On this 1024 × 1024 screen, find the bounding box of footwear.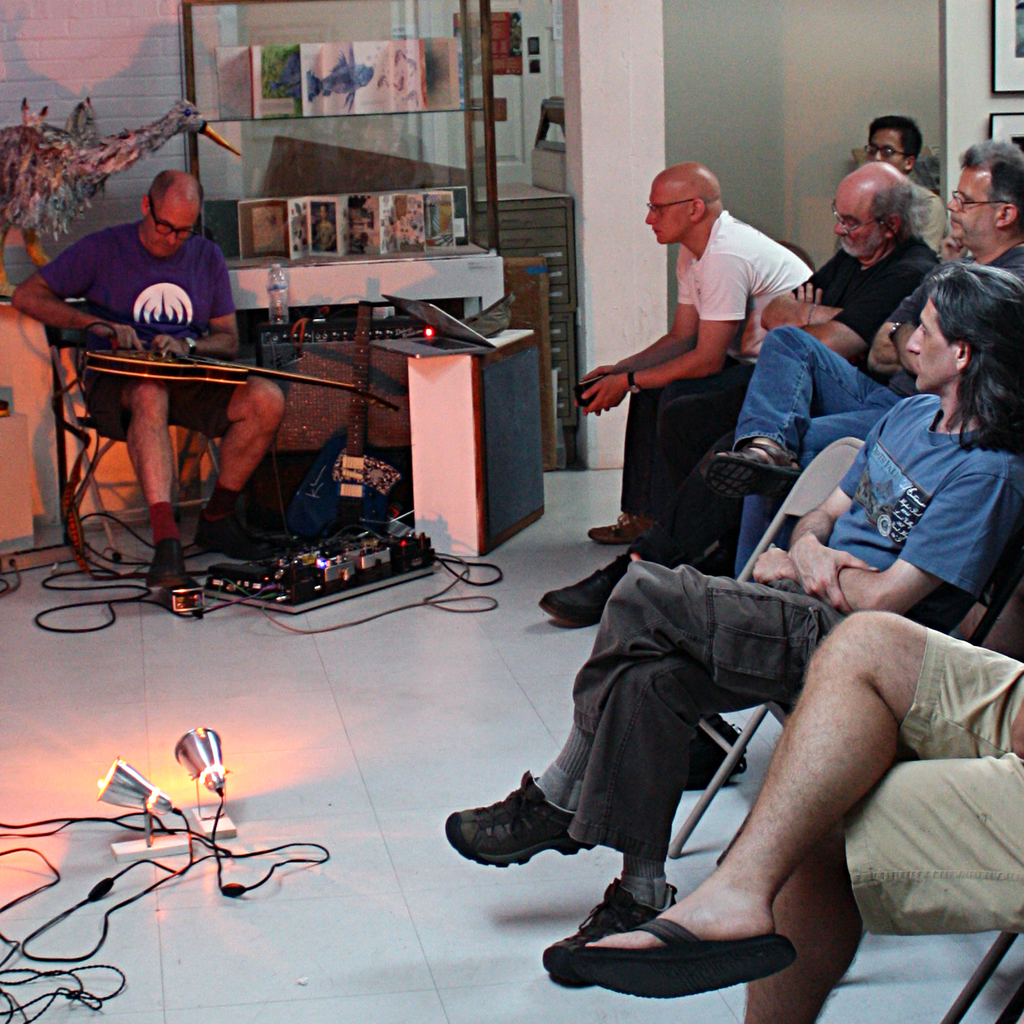
Bounding box: 530 550 616 621.
